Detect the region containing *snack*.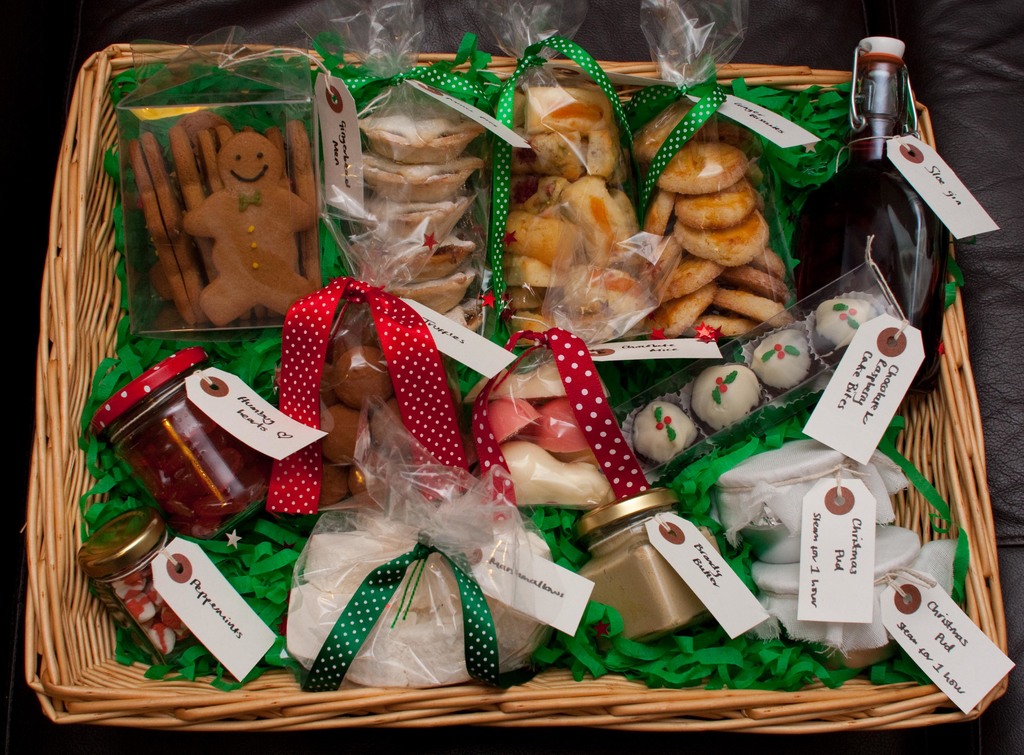
l=289, t=480, r=561, b=692.
